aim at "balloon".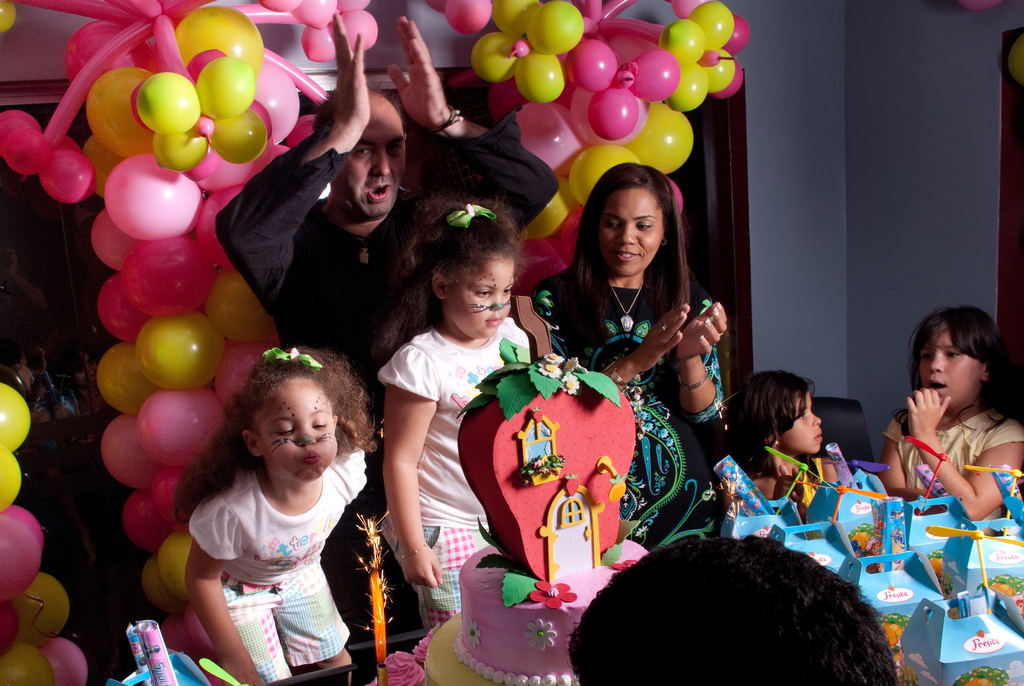
Aimed at detection(203, 265, 280, 342).
